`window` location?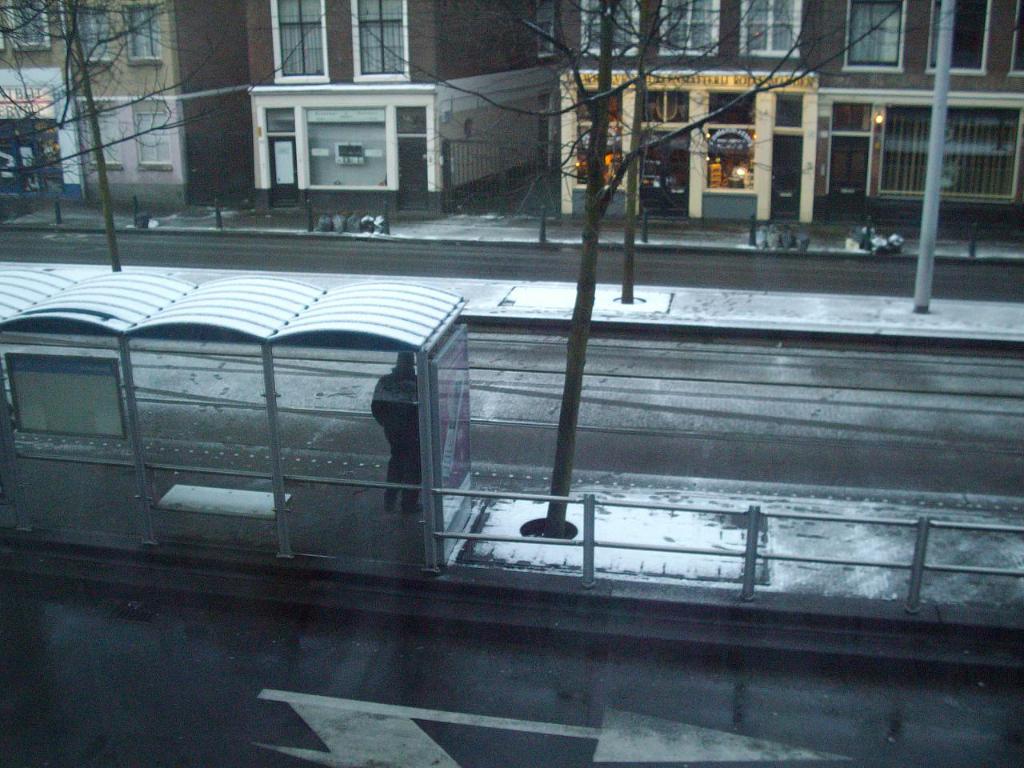
rect(126, 4, 162, 62)
